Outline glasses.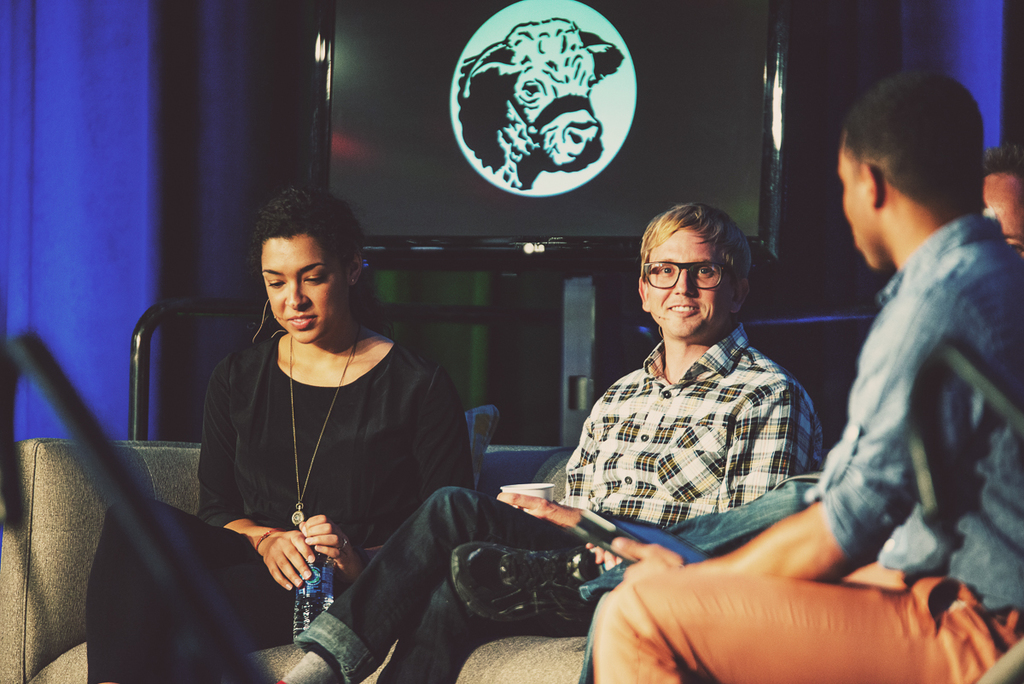
Outline: box=[644, 260, 760, 300].
